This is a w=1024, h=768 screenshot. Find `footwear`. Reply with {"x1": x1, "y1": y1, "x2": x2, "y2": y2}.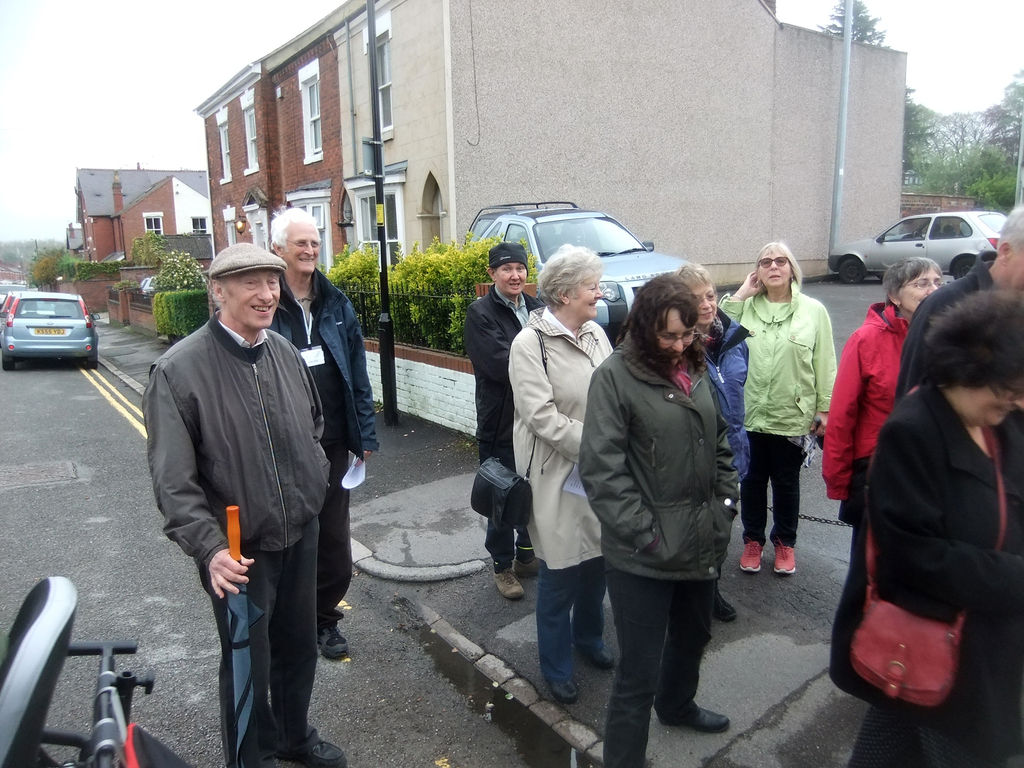
{"x1": 492, "y1": 565, "x2": 526, "y2": 600}.
